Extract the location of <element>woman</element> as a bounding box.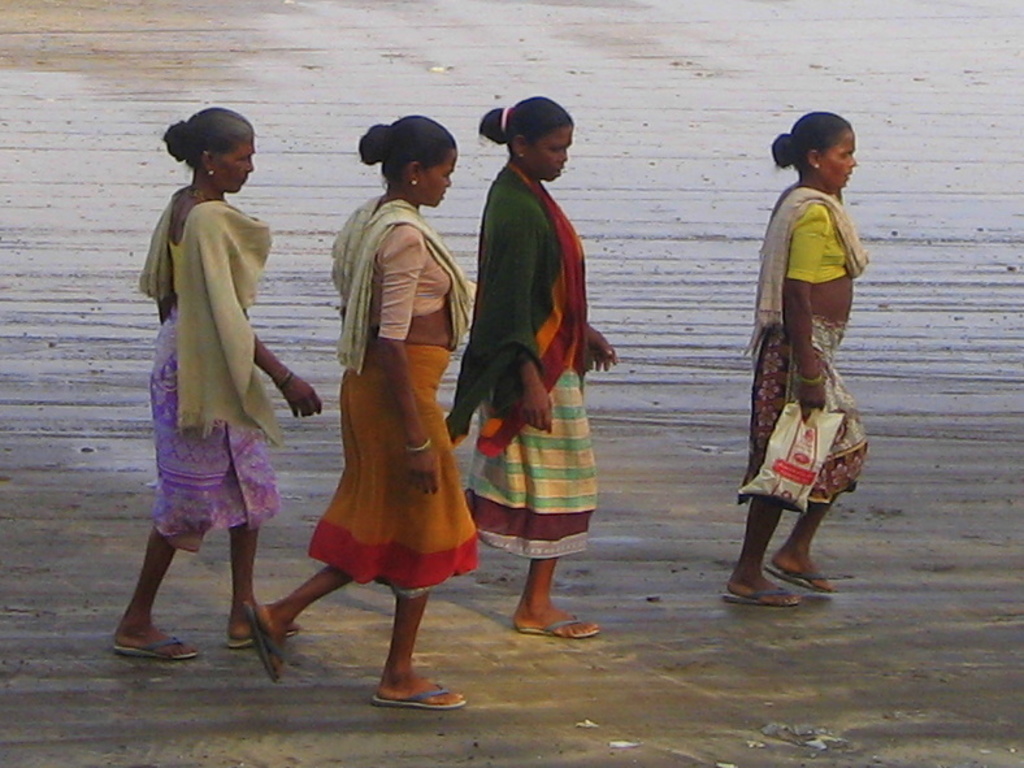
pyautogui.locateOnScreen(244, 114, 465, 706).
